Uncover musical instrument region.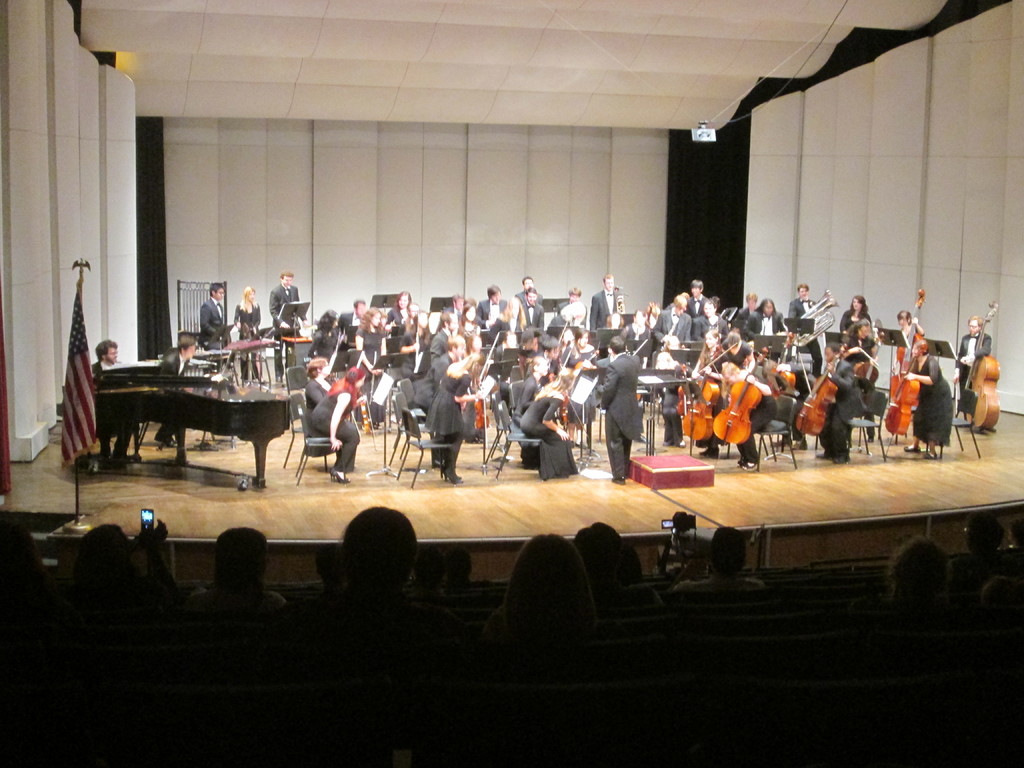
Uncovered: {"left": 678, "top": 339, "right": 733, "bottom": 458}.
